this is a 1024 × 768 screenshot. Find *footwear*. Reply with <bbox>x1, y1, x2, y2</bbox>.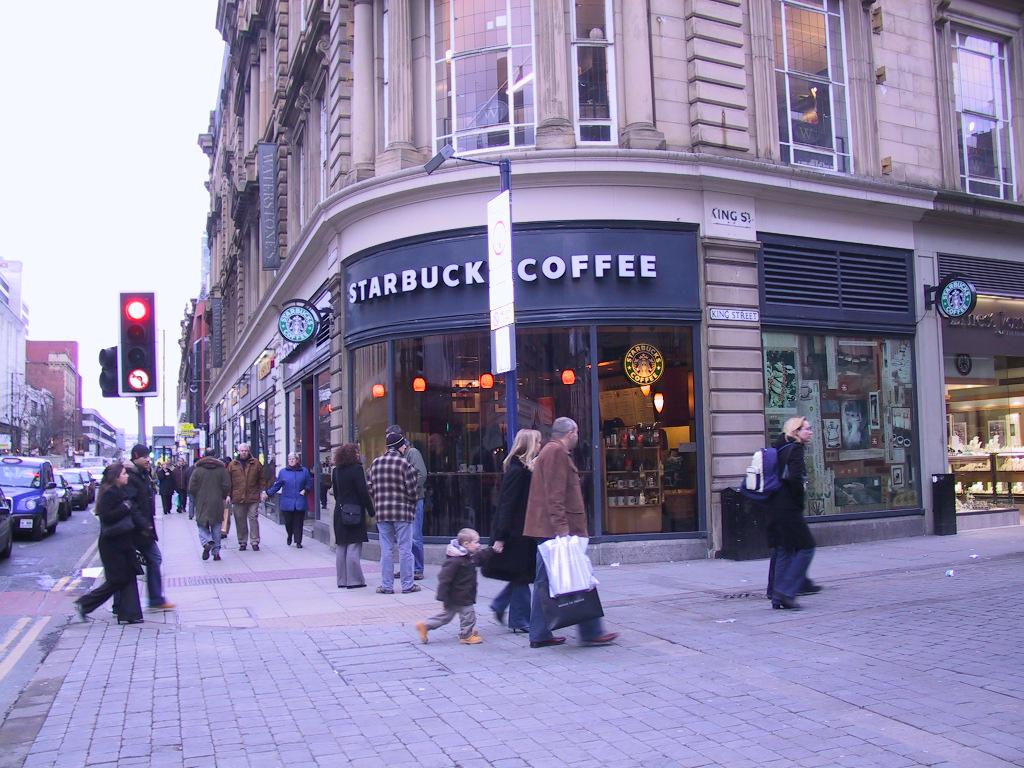
<bbox>402, 580, 420, 592</bbox>.
